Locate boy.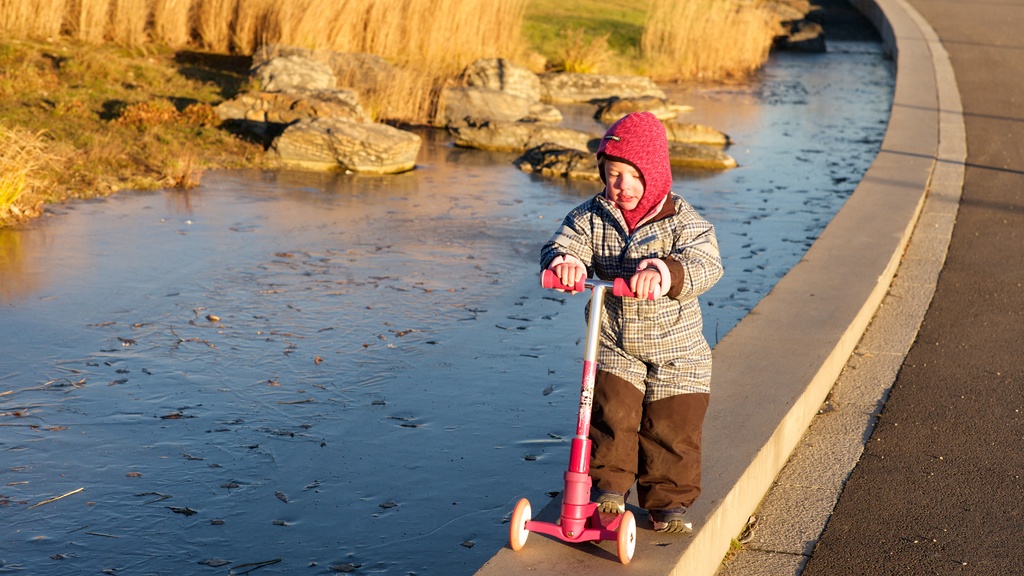
Bounding box: bbox=[539, 111, 722, 529].
